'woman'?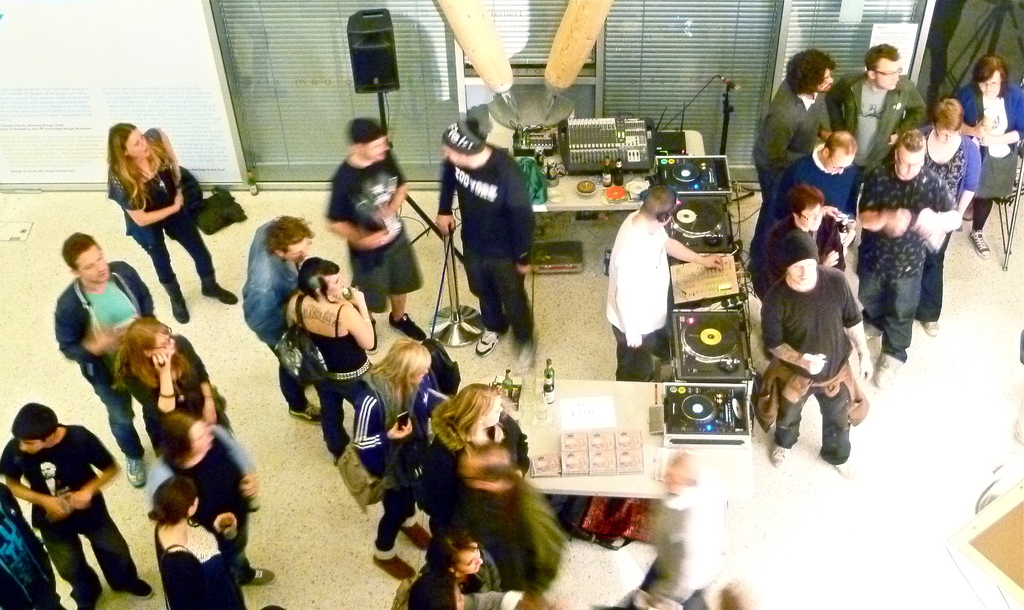
[left=352, top=333, right=444, bottom=573]
